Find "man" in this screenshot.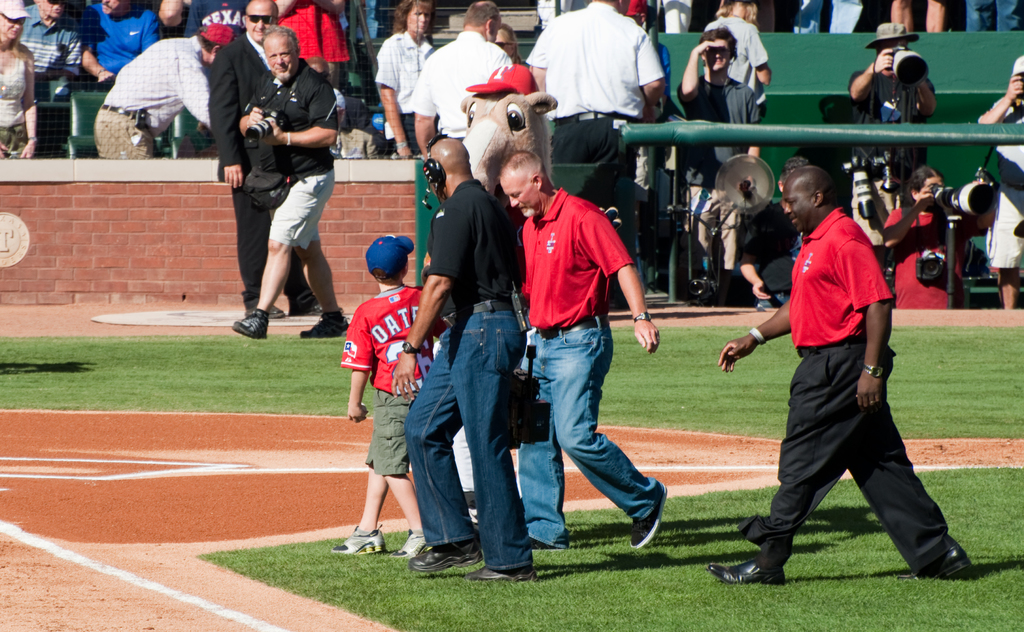
The bounding box for "man" is locate(522, 0, 671, 304).
